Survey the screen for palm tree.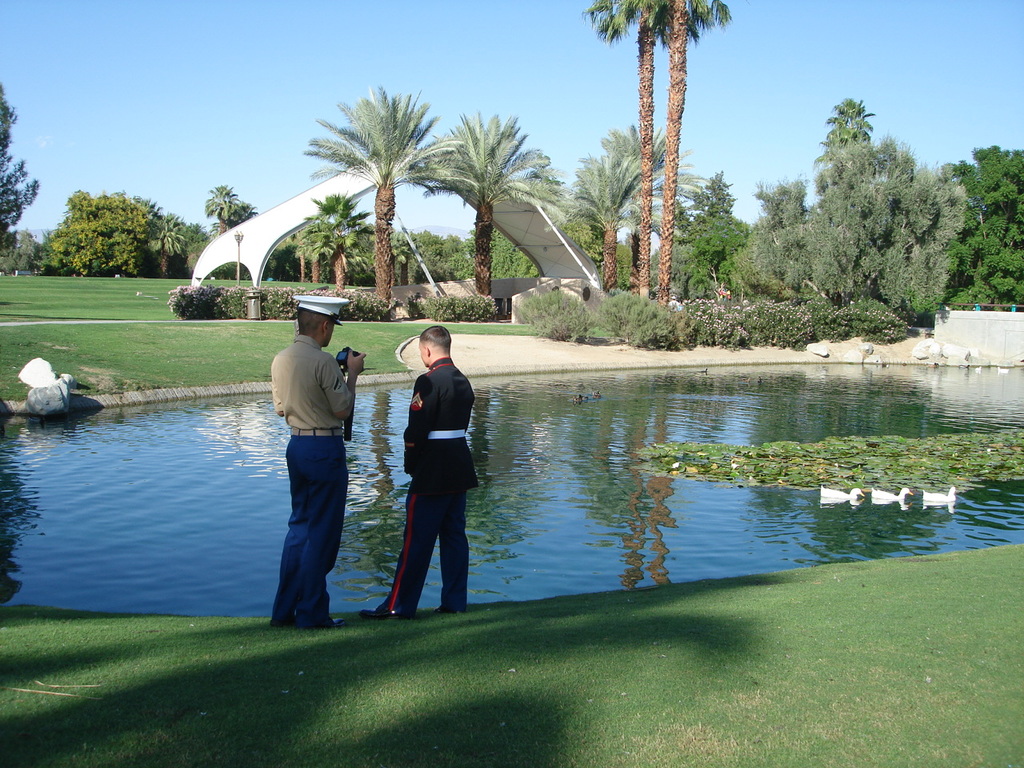
Survey found: bbox=(391, 106, 567, 312).
